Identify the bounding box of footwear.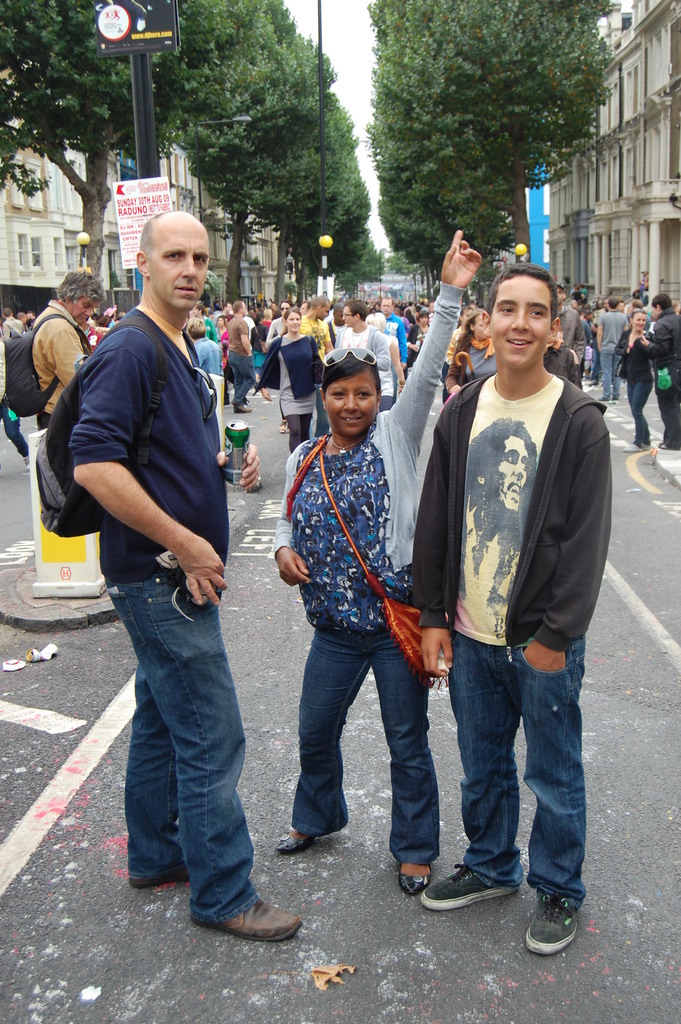
274 829 321 856.
